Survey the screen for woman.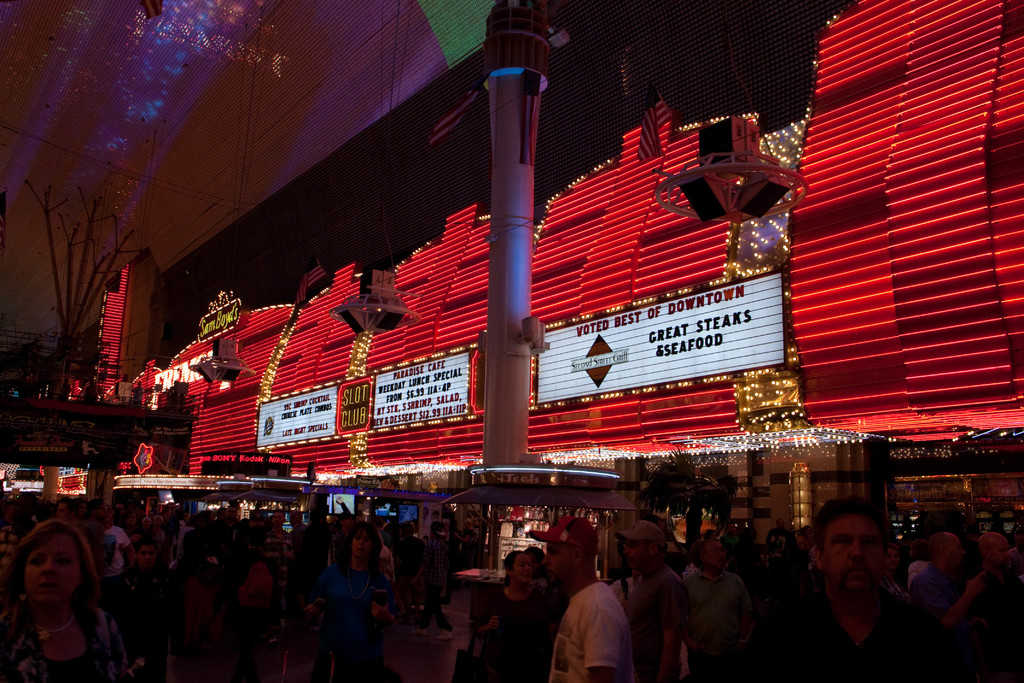
Survey found: x1=152, y1=516, x2=163, y2=568.
